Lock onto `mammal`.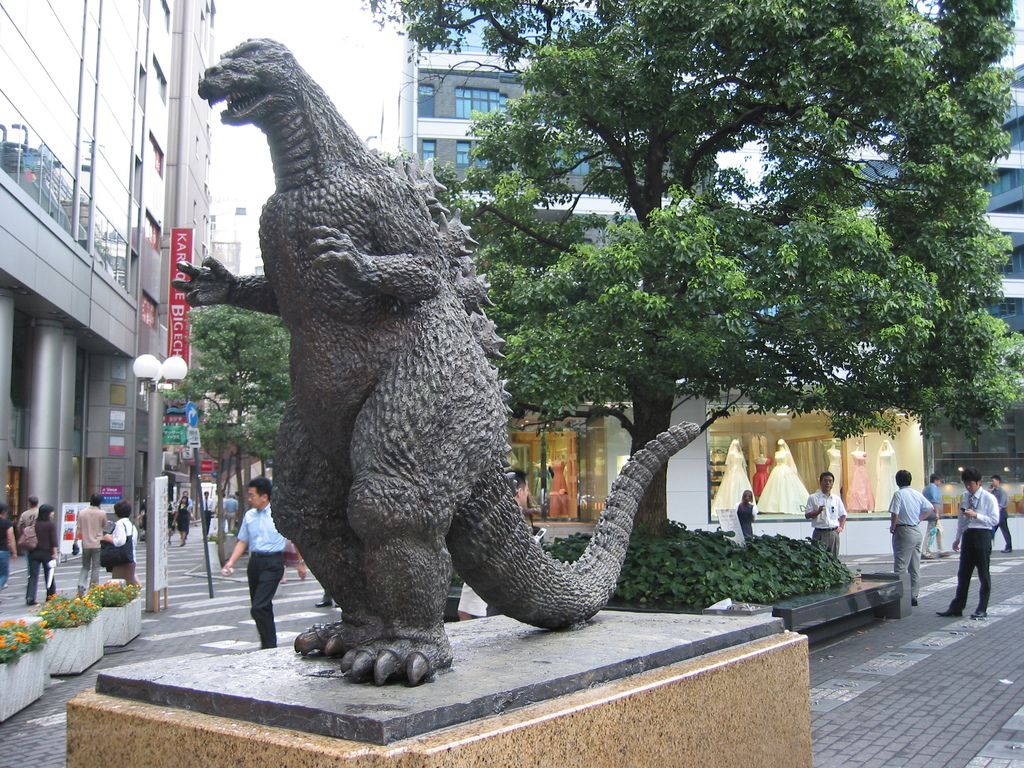
Locked: left=224, top=474, right=302, bottom=653.
